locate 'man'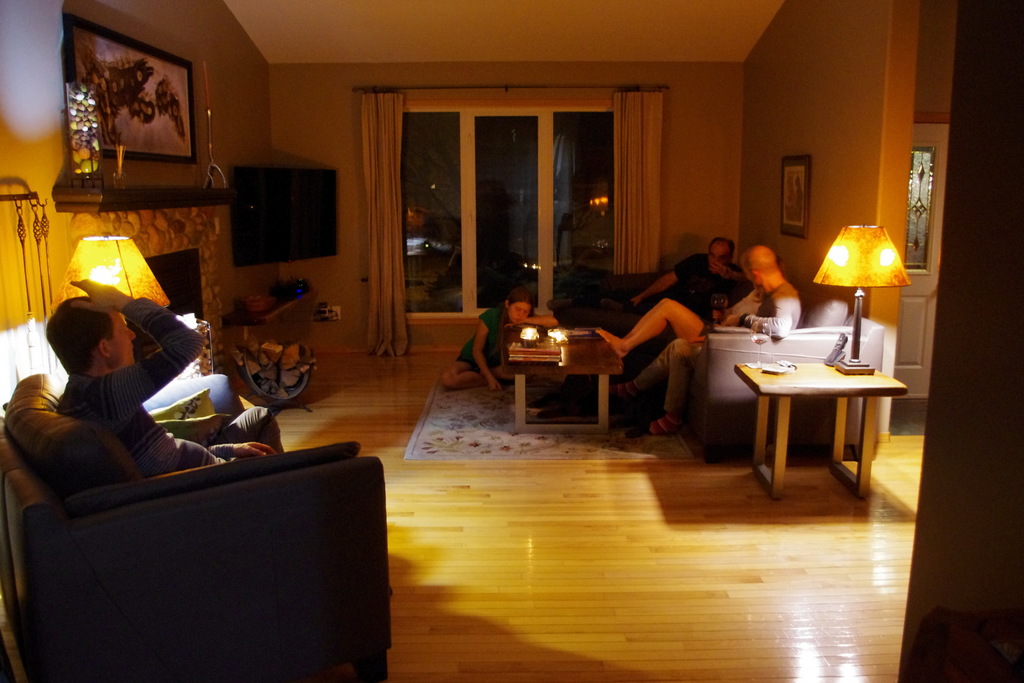
{"left": 609, "top": 247, "right": 796, "bottom": 433}
